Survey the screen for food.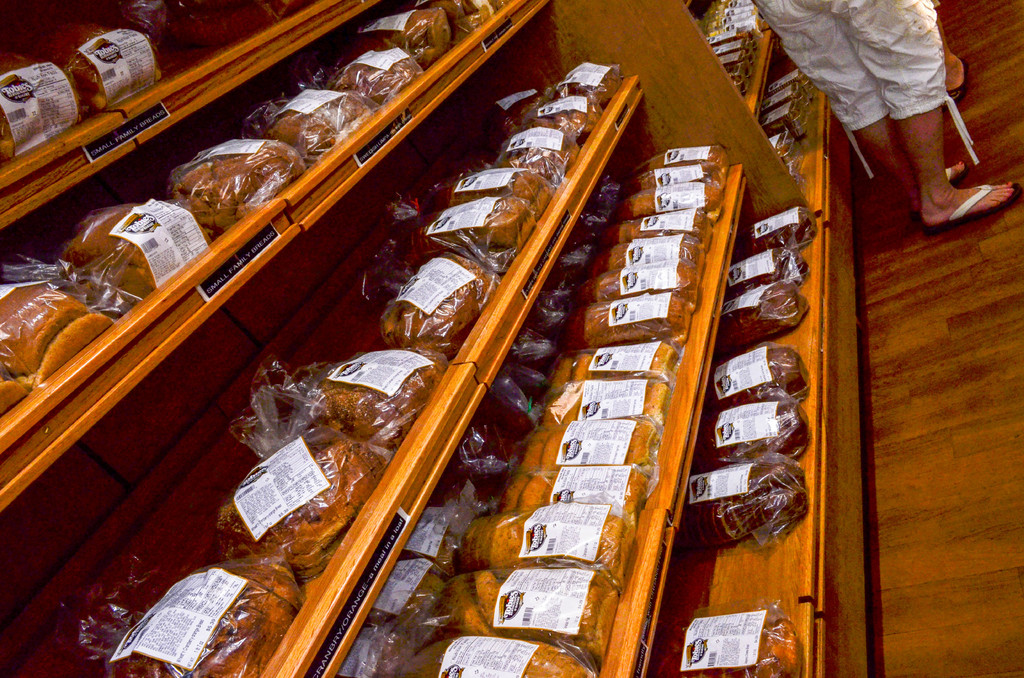
Survey found: [536,100,604,135].
